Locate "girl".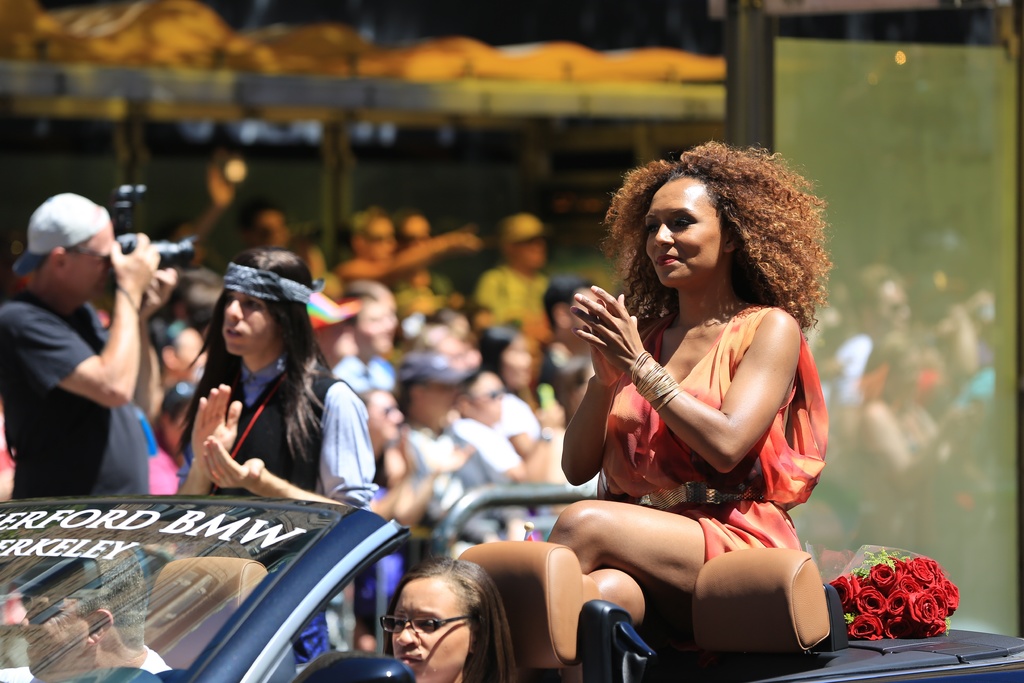
Bounding box: (478,322,567,457).
